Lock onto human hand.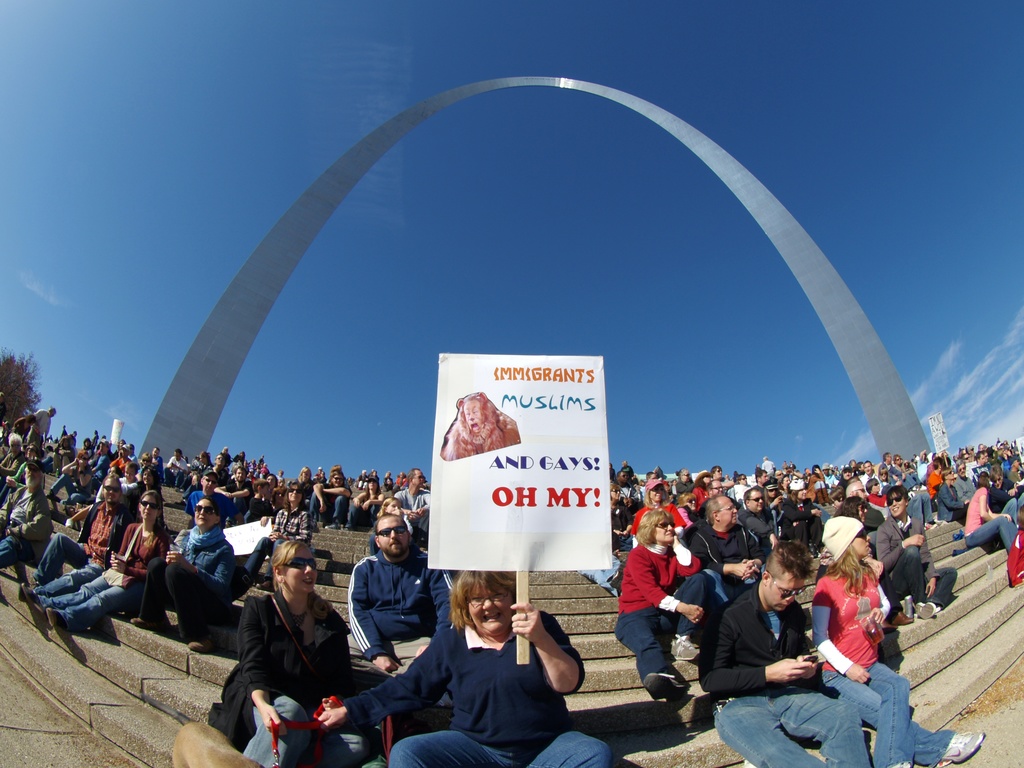
Locked: [x1=6, y1=477, x2=17, y2=488].
